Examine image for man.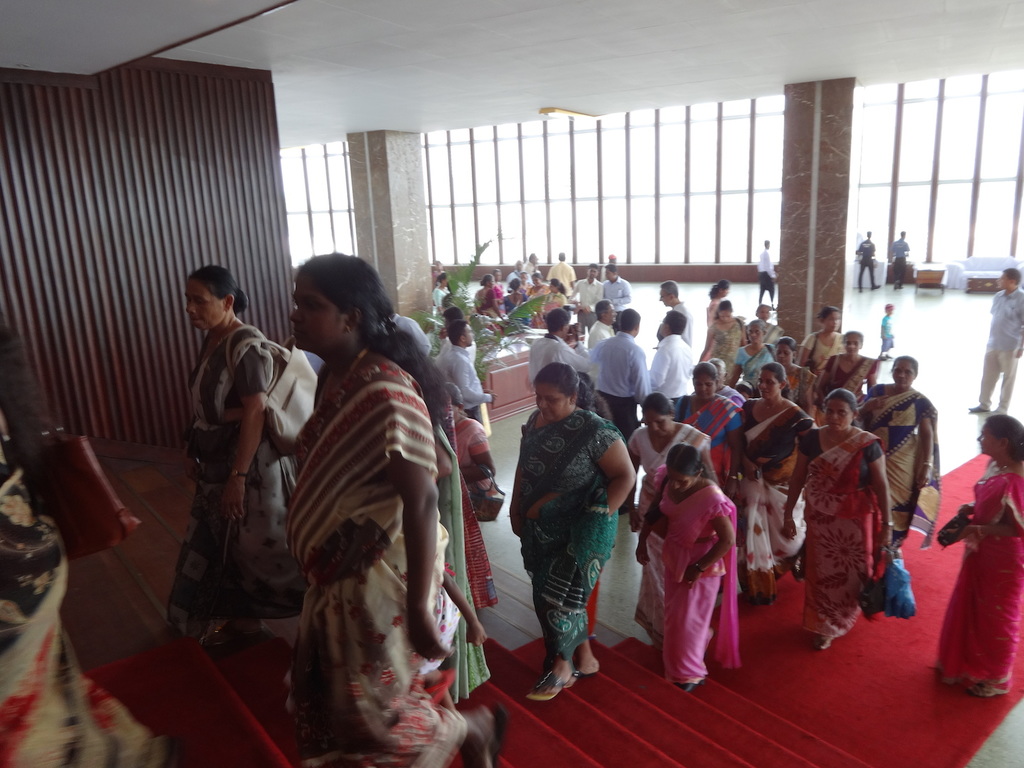
Examination result: <bbox>888, 228, 911, 291</bbox>.
